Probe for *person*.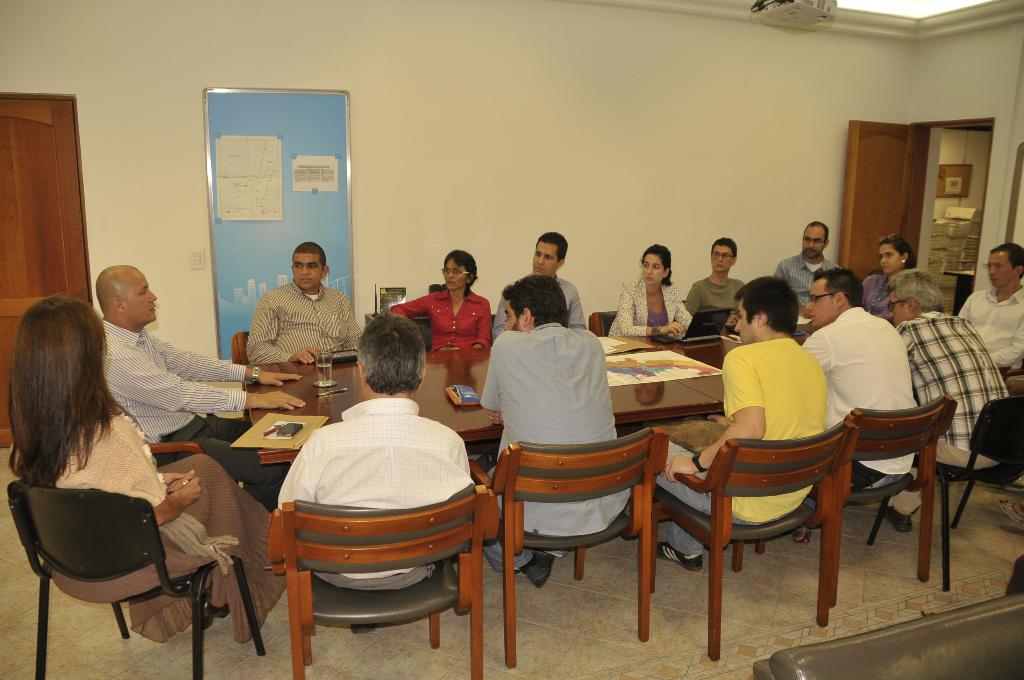
Probe result: [102,264,307,496].
